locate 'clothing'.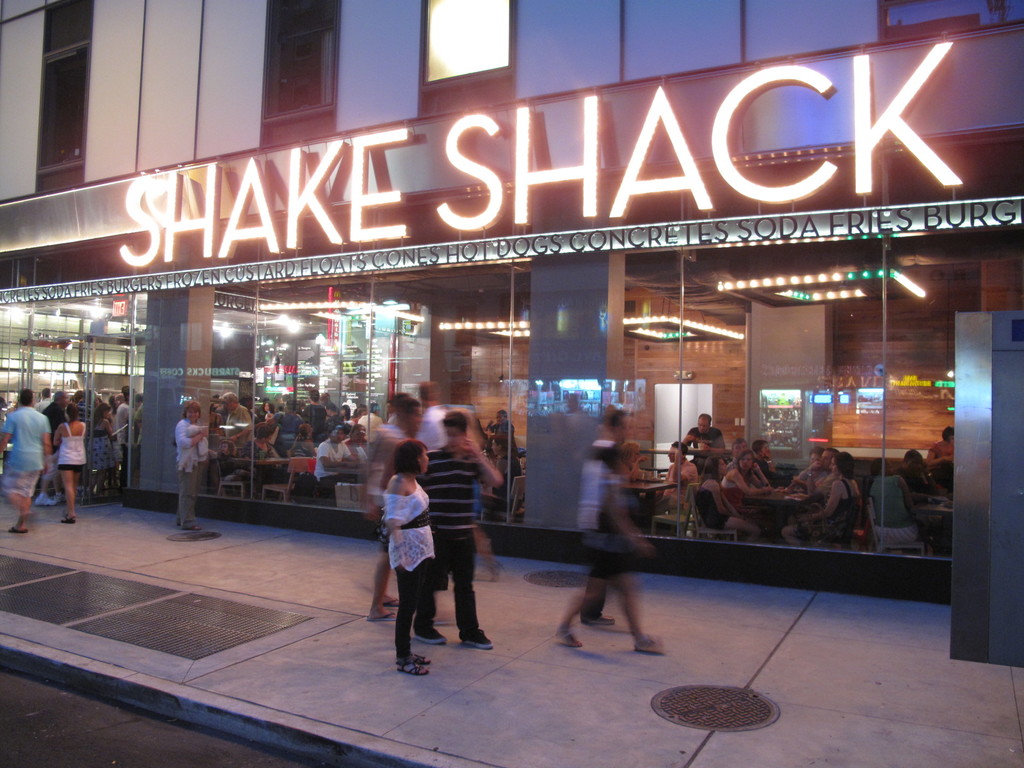
Bounding box: pyautogui.locateOnScreen(488, 420, 516, 454).
